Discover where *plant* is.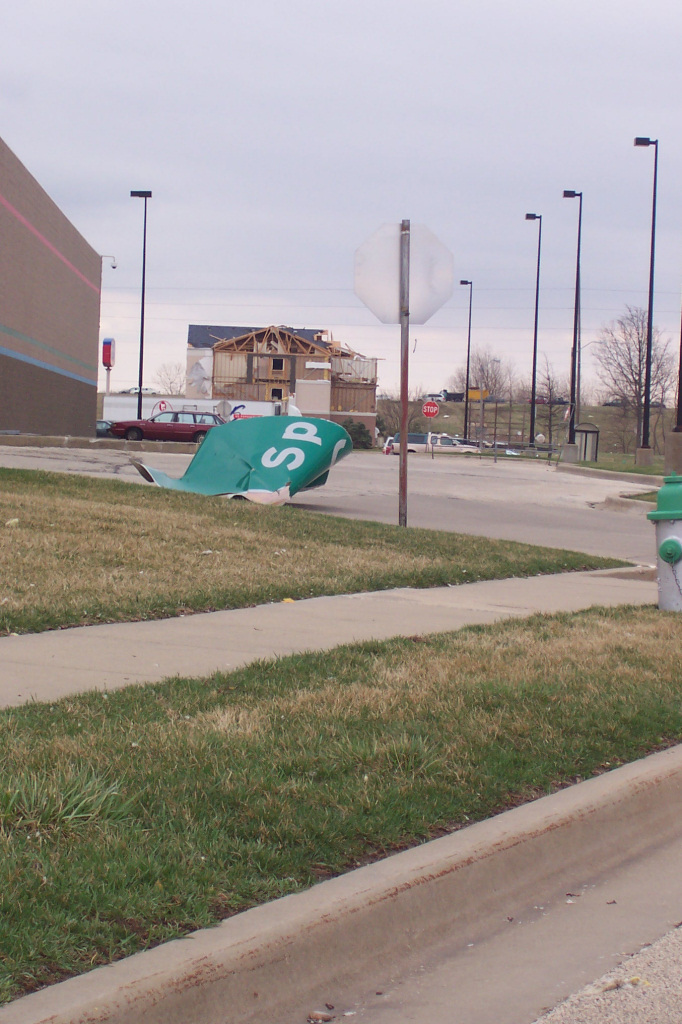
Discovered at [x1=338, y1=418, x2=375, y2=446].
